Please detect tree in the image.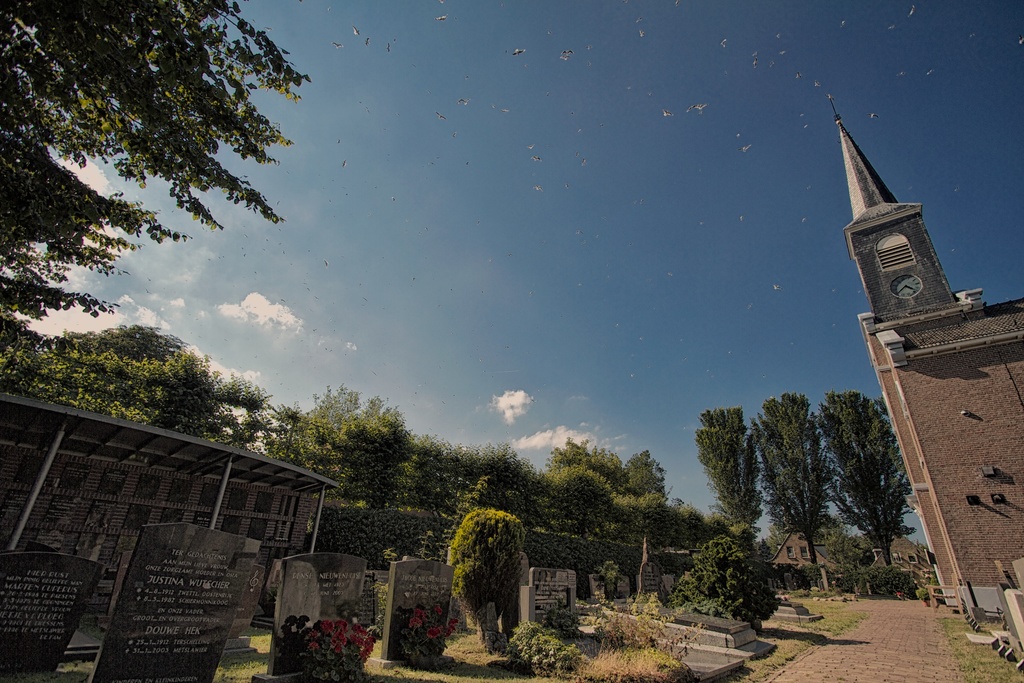
453, 504, 532, 650.
